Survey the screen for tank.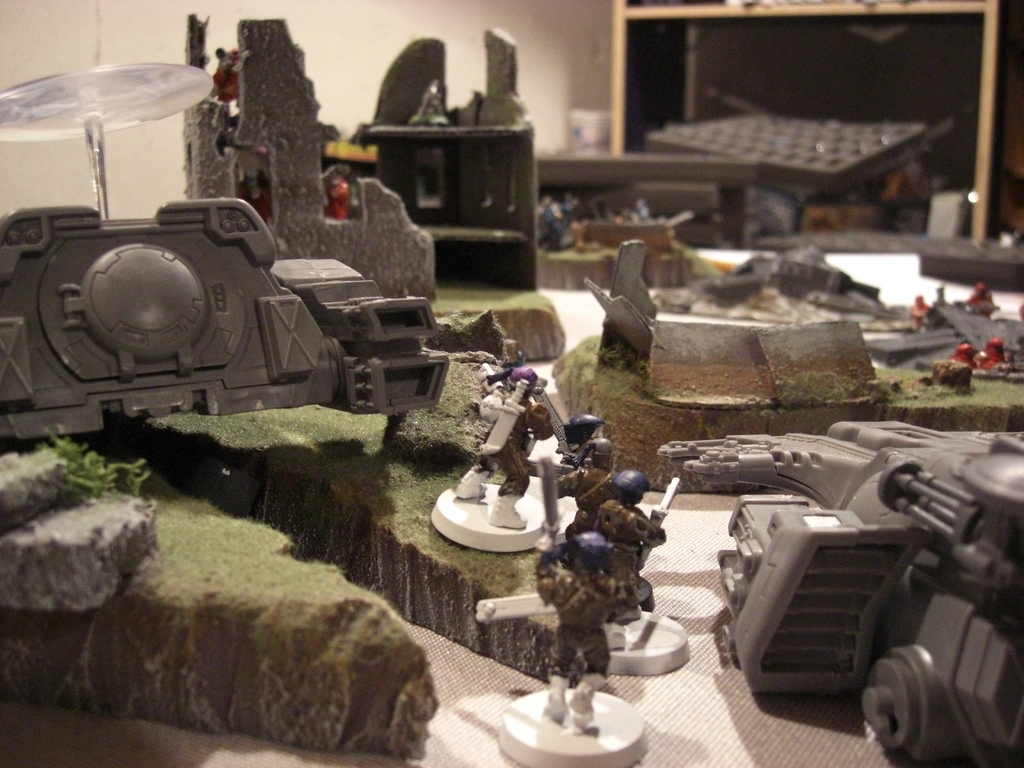
Survey found: bbox=[652, 420, 1023, 767].
